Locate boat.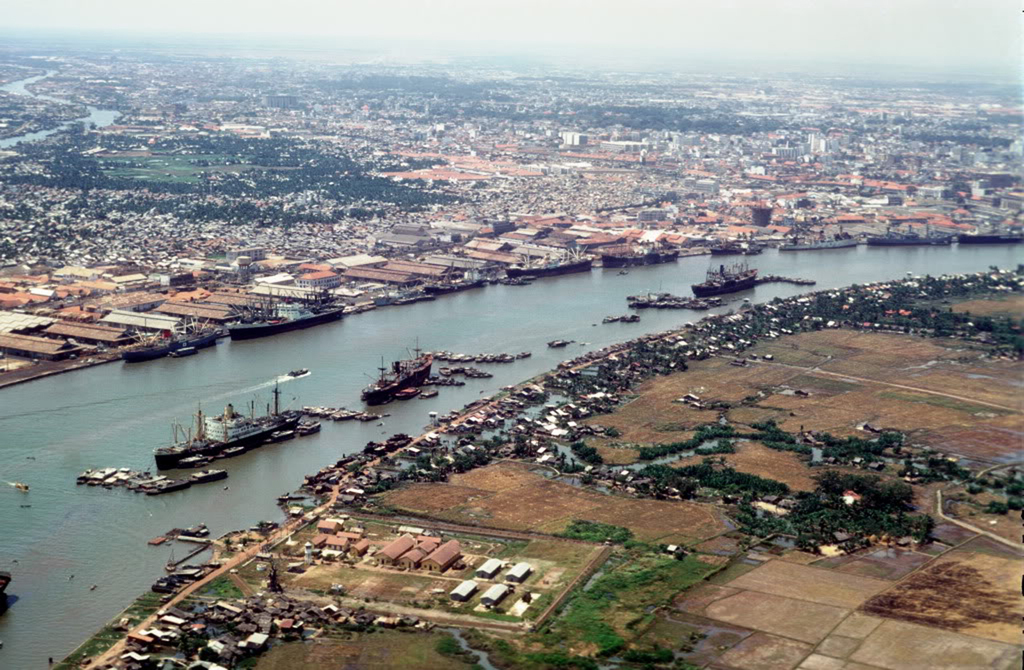
Bounding box: region(392, 387, 424, 403).
